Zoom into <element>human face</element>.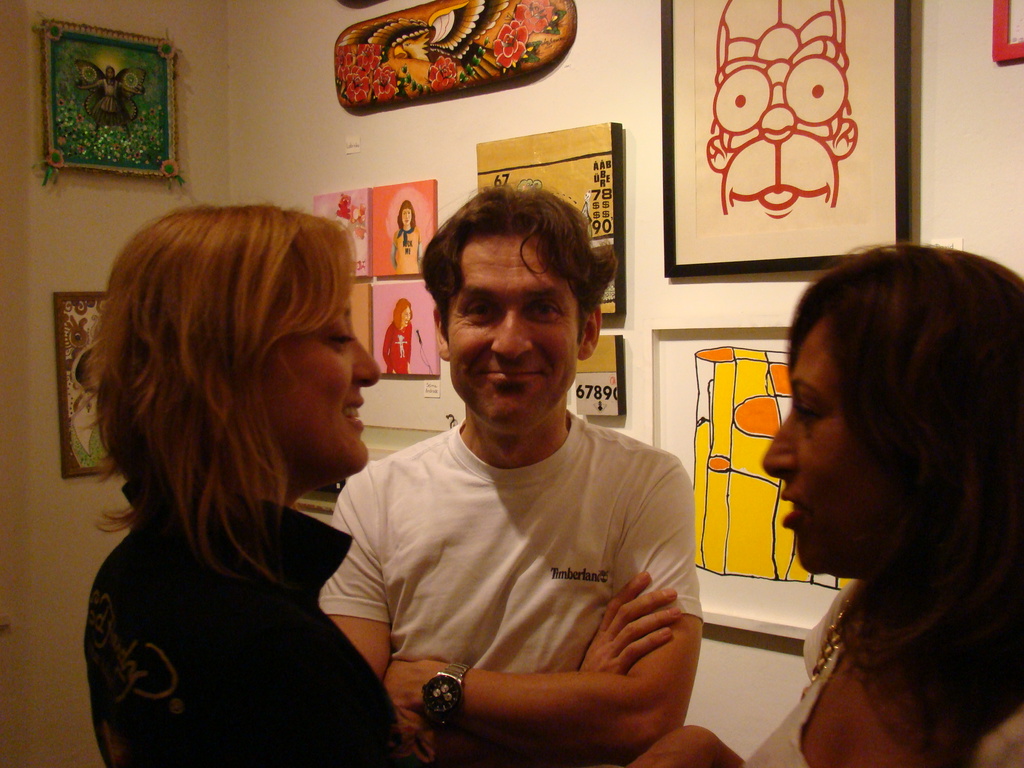
Zoom target: box(447, 230, 583, 431).
